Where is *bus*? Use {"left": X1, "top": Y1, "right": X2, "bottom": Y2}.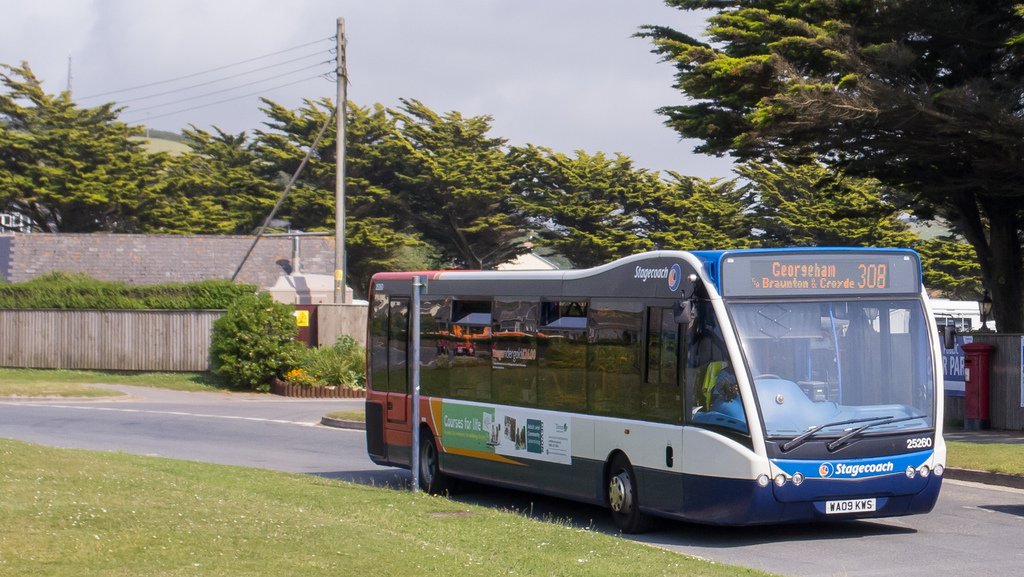
{"left": 356, "top": 241, "right": 963, "bottom": 536}.
